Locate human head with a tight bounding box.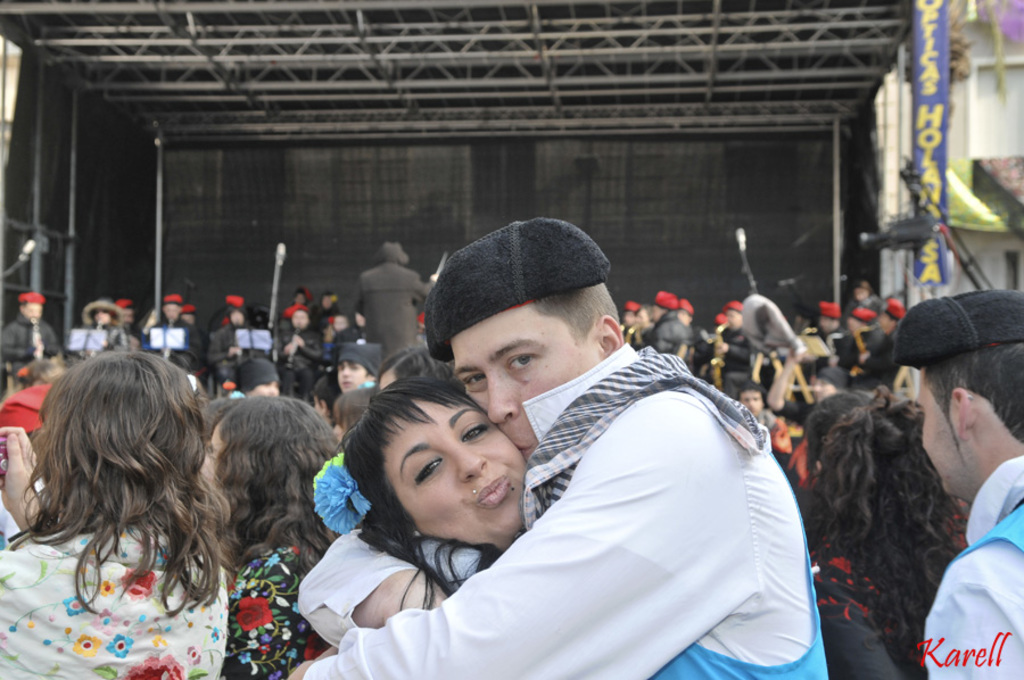
{"x1": 634, "y1": 302, "x2": 655, "y2": 330}.
